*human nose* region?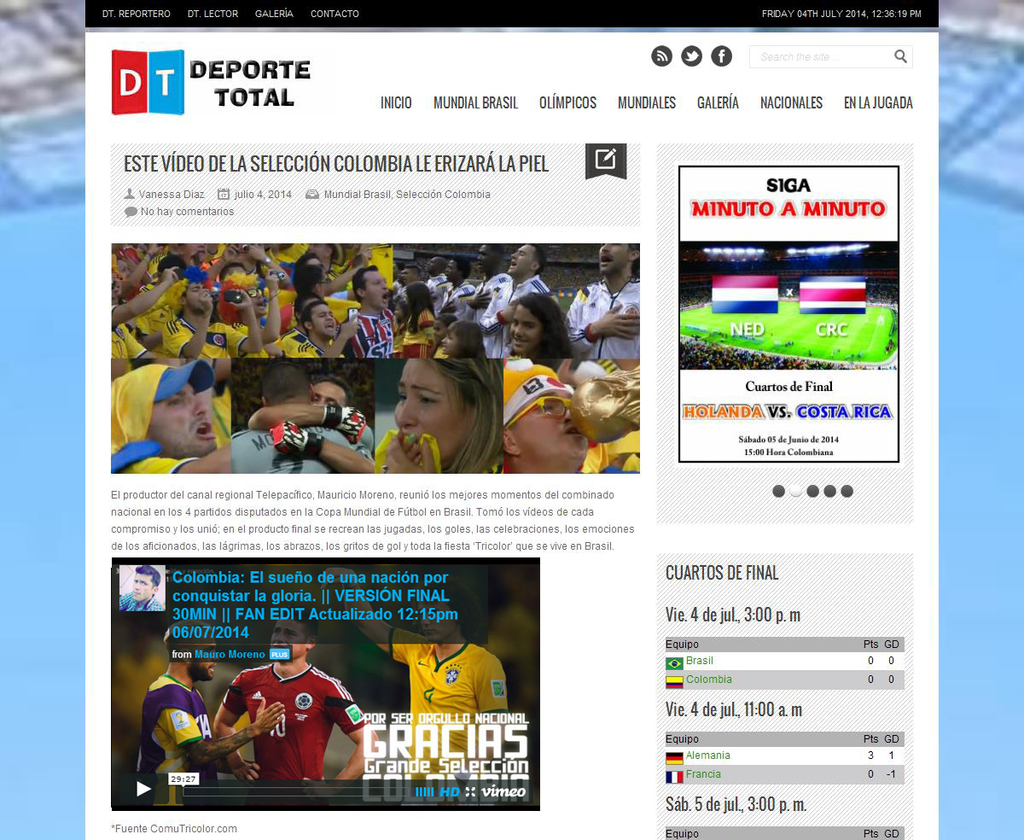
bbox=(422, 616, 430, 625)
